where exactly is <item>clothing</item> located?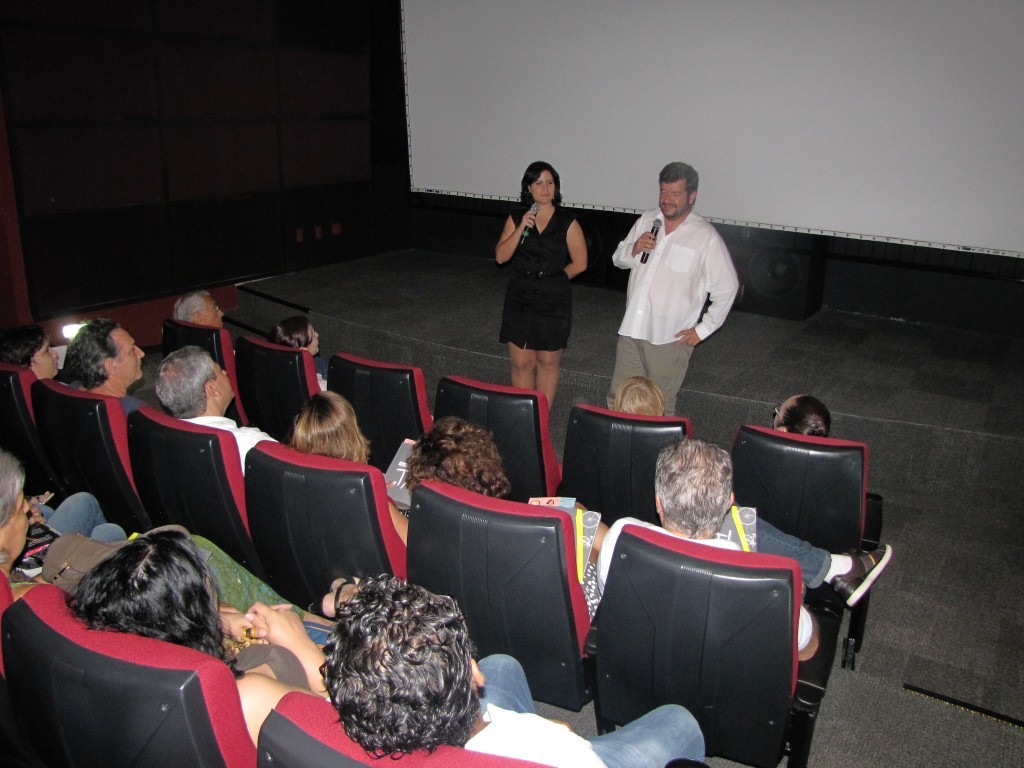
Its bounding box is BBox(69, 378, 154, 418).
